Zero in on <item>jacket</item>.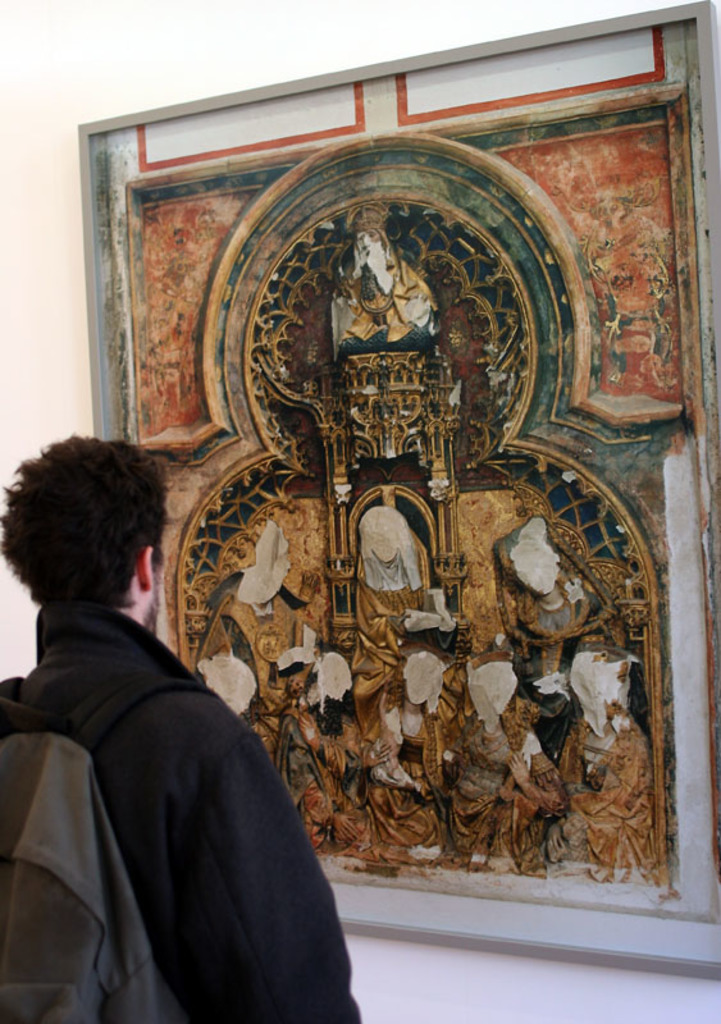
Zeroed in: (5,559,359,1023).
